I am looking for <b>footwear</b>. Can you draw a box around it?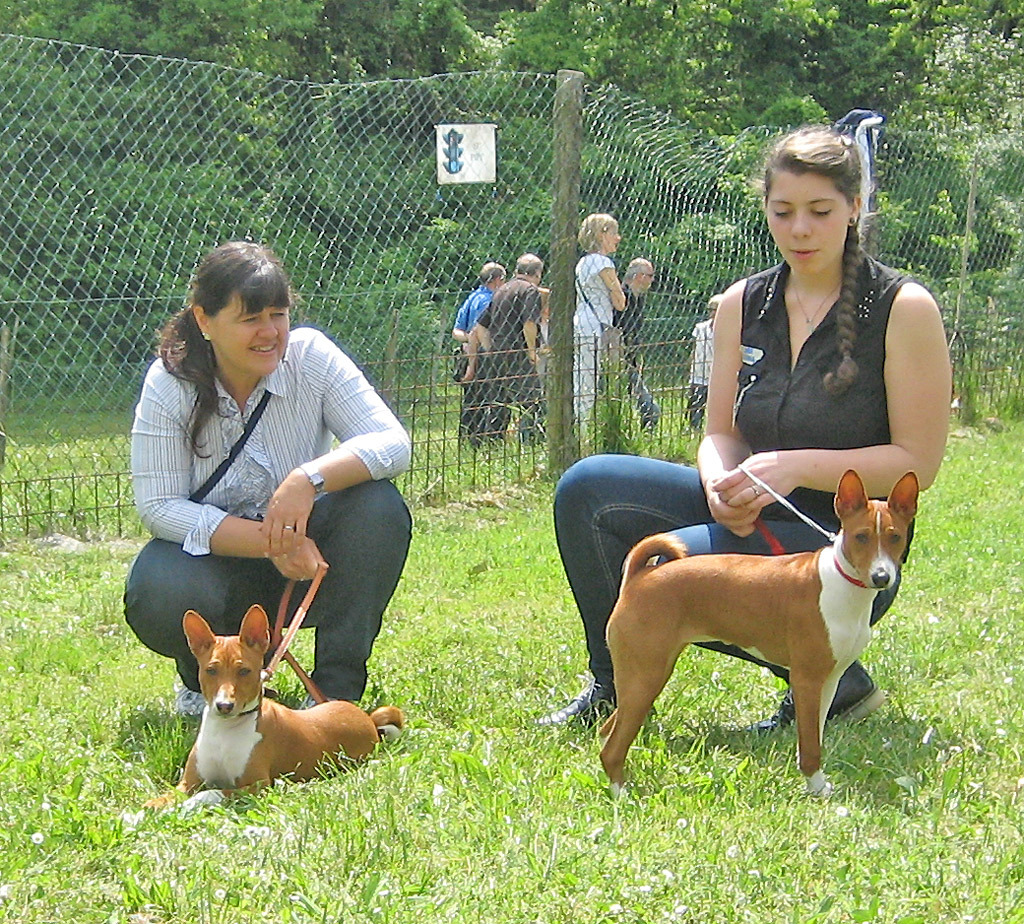
Sure, the bounding box is 291 686 349 710.
